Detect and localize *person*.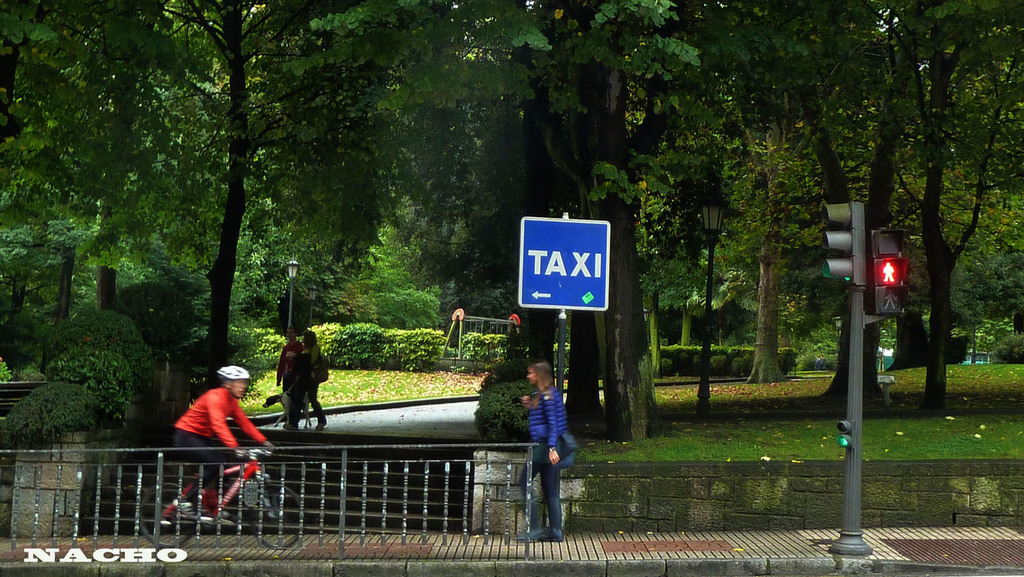
Localized at Rect(276, 325, 304, 394).
